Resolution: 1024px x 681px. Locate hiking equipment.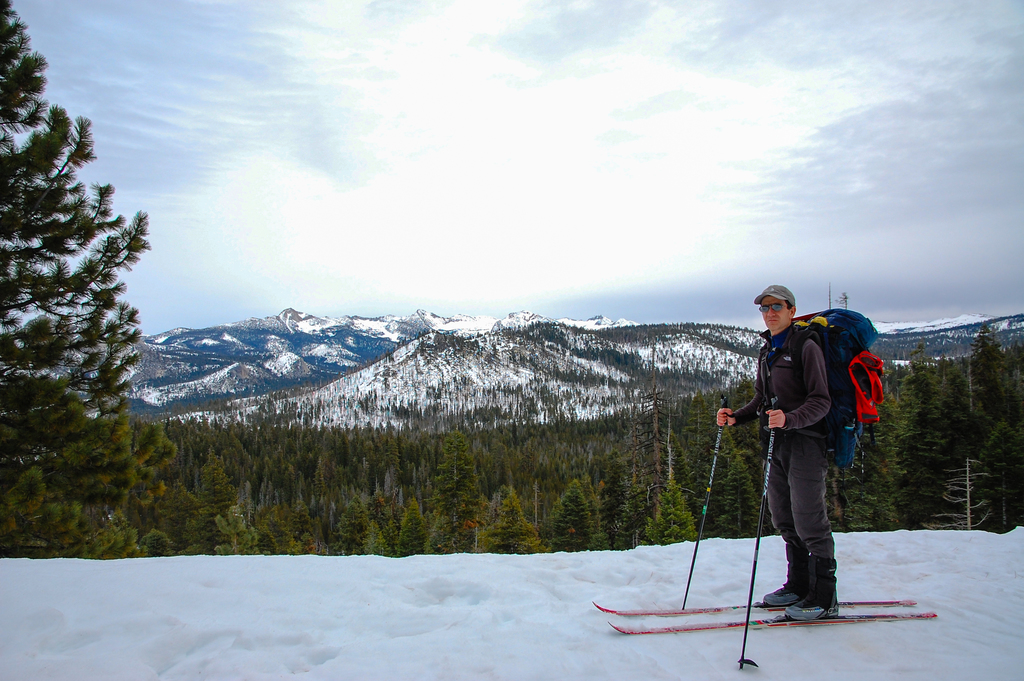
rect(760, 305, 881, 477).
